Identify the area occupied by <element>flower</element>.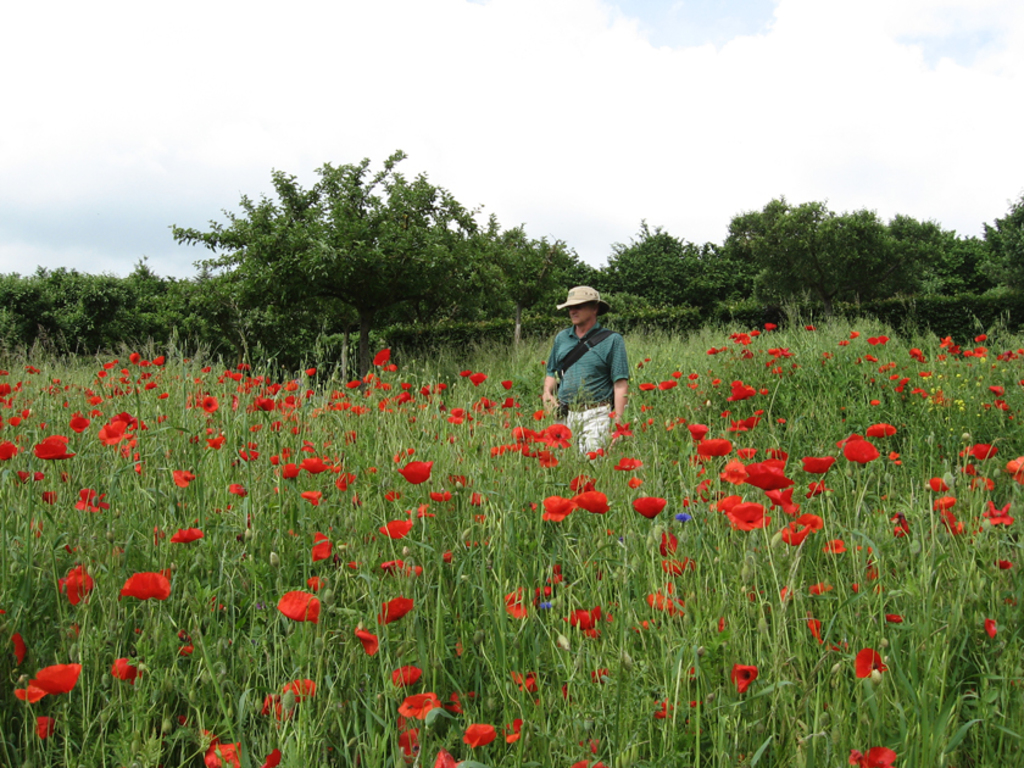
Area: <bbox>341, 474, 356, 486</bbox>.
